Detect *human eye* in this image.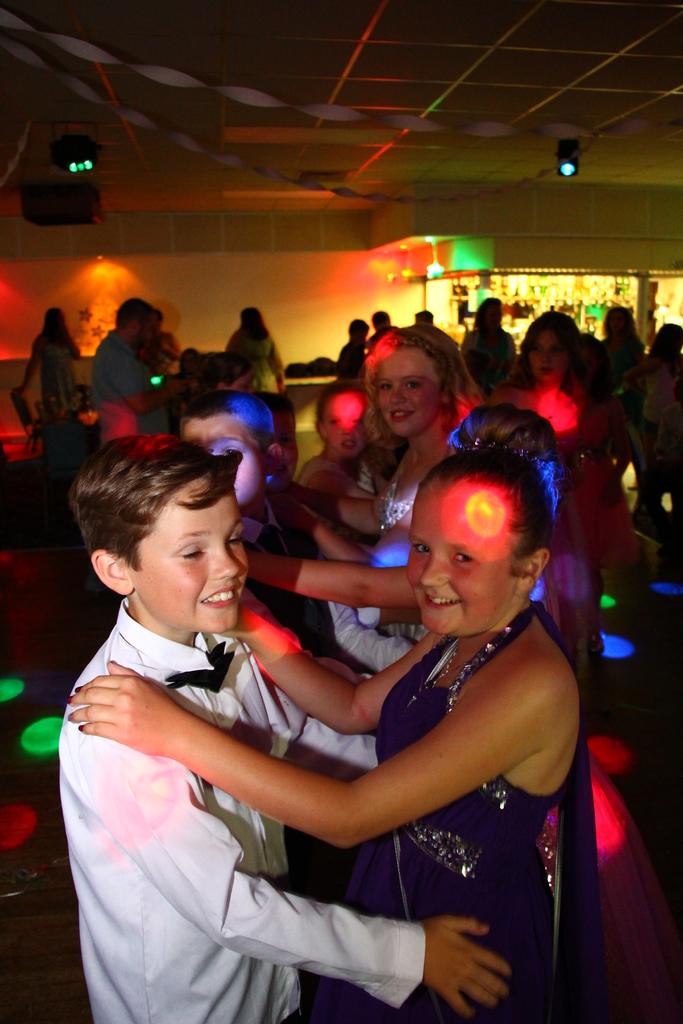
Detection: [456,548,470,566].
